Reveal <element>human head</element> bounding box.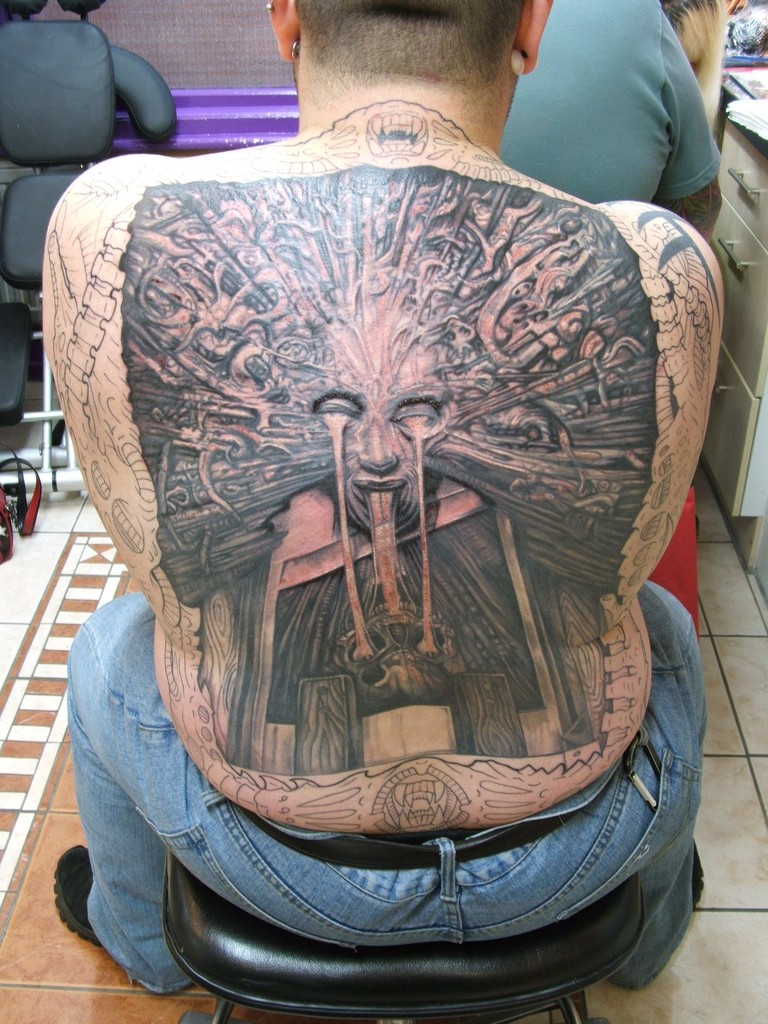
Revealed: l=269, t=0, r=550, b=132.
